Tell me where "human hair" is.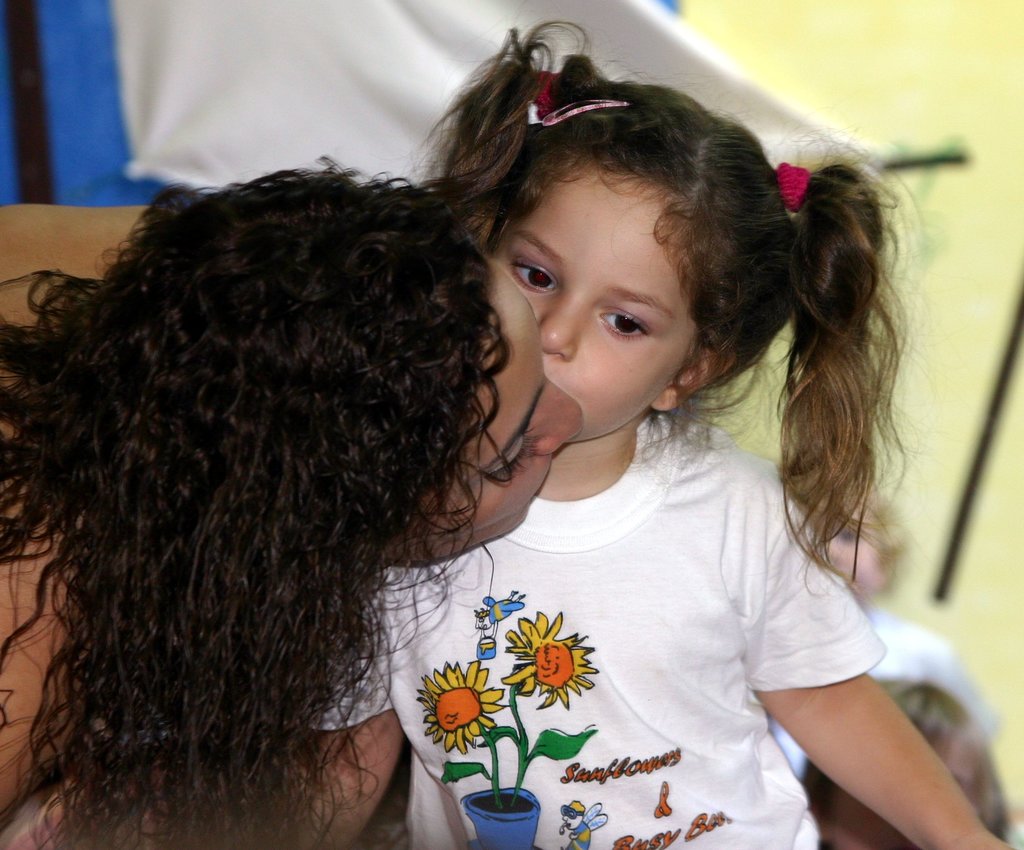
"human hair" is at BBox(410, 17, 932, 598).
